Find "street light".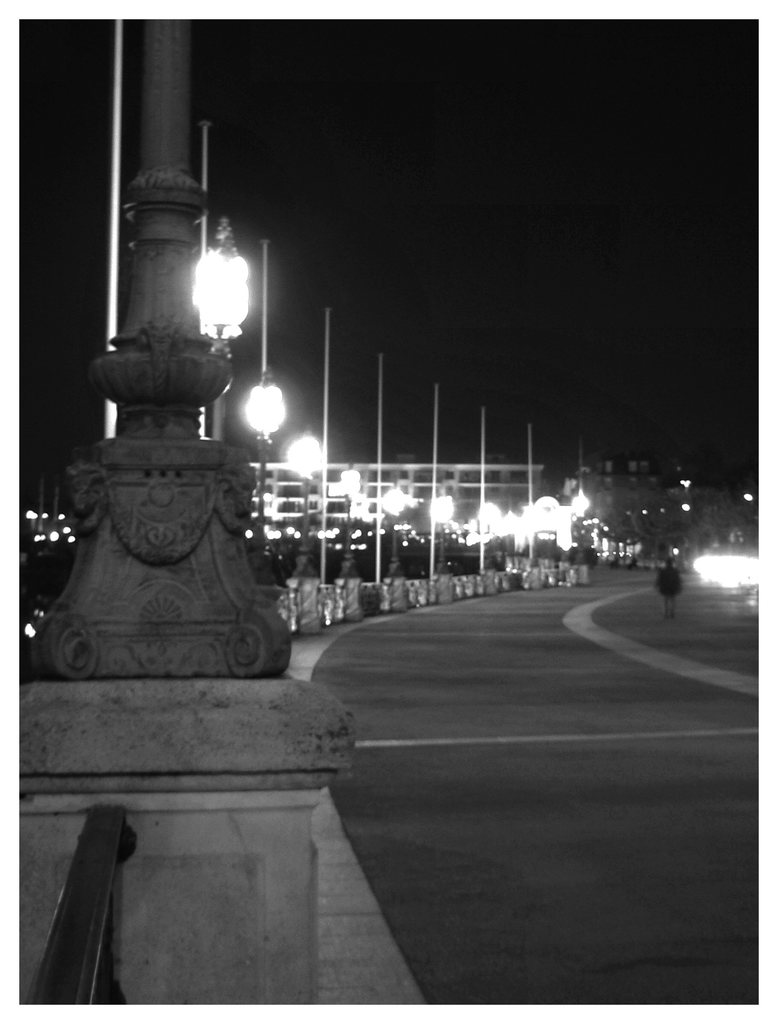
{"x1": 430, "y1": 493, "x2": 455, "y2": 601}.
